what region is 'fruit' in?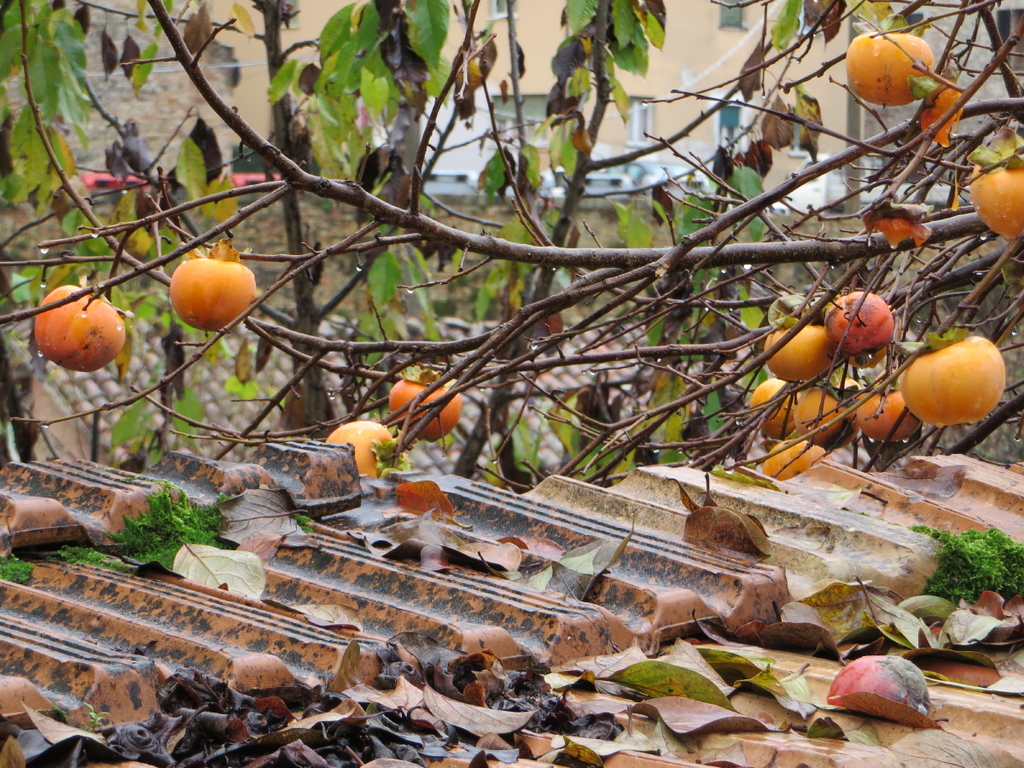
detection(386, 380, 461, 445).
